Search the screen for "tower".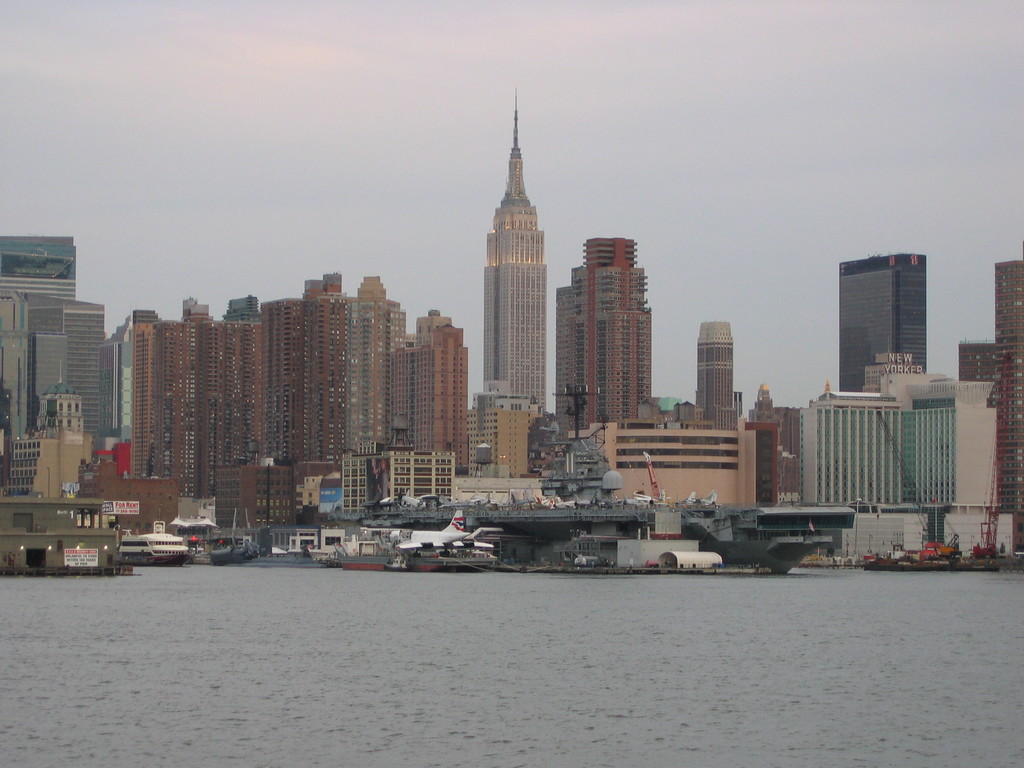
Found at 959:257:1023:543.
